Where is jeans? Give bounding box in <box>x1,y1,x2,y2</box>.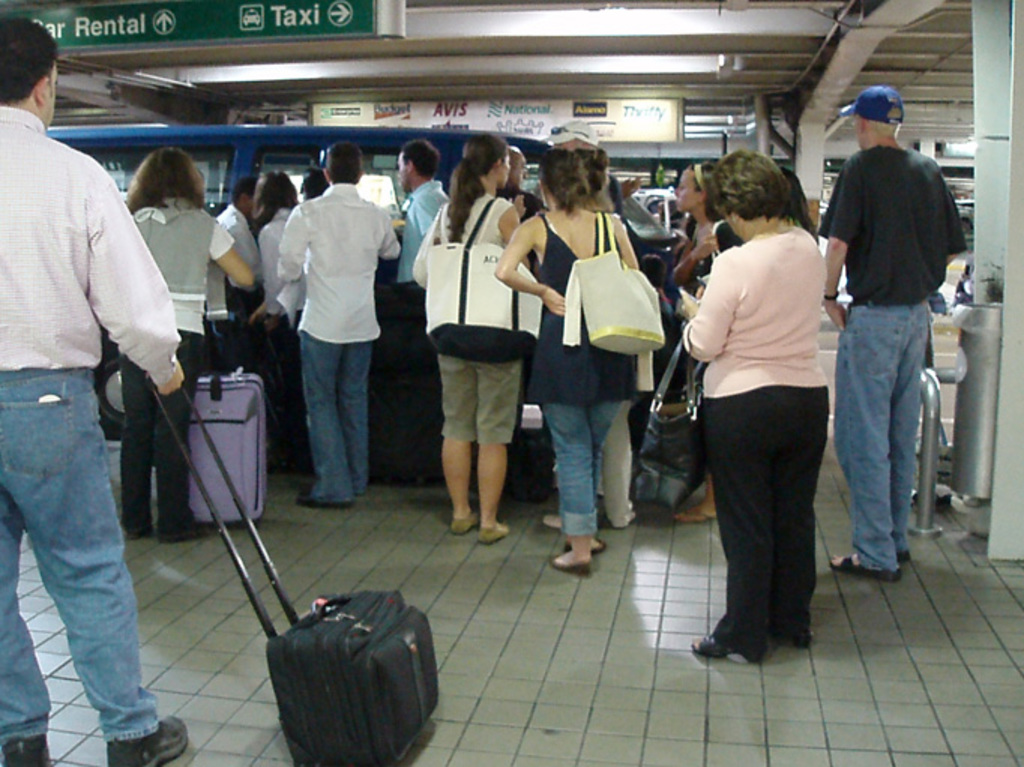
<box>545,396,625,531</box>.
